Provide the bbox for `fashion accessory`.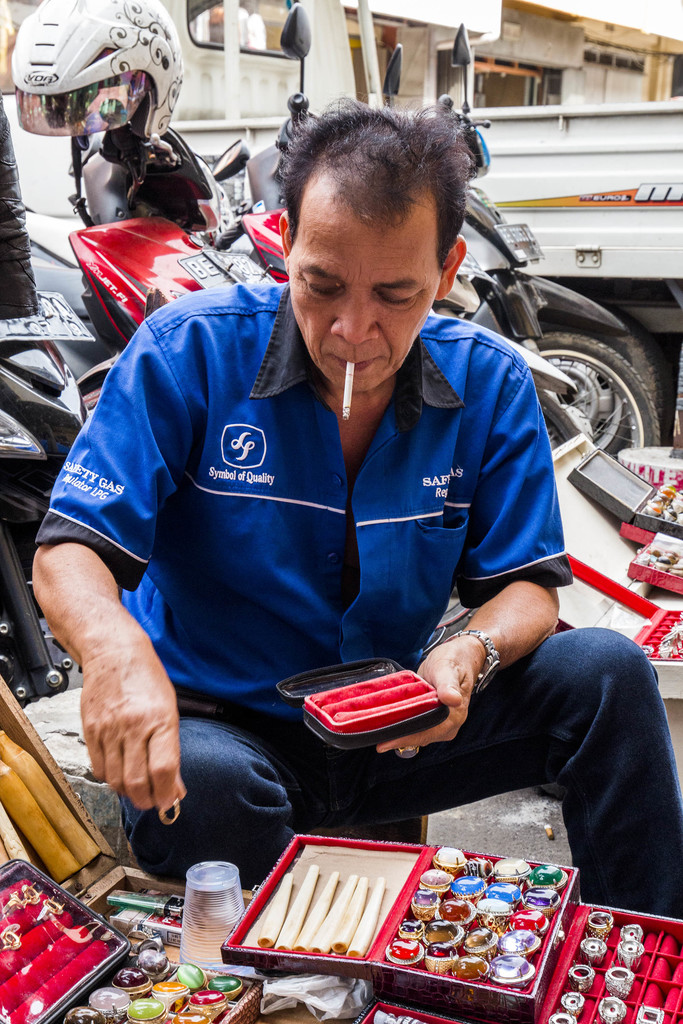
[x1=549, y1=1012, x2=577, y2=1023].
